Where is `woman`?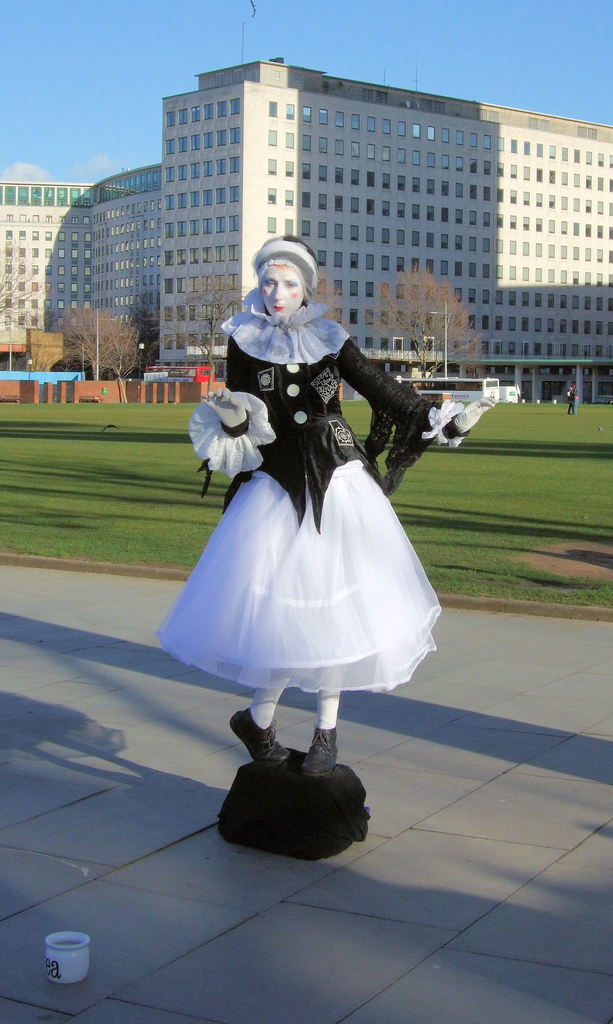
select_region(193, 227, 445, 730).
